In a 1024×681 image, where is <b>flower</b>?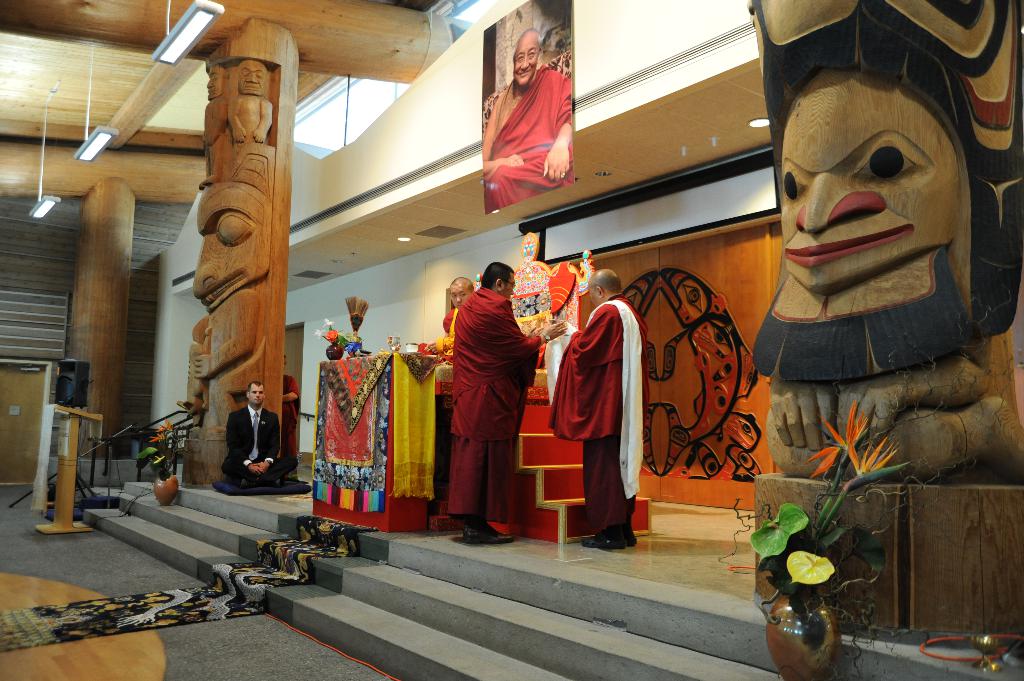
801:400:869:479.
